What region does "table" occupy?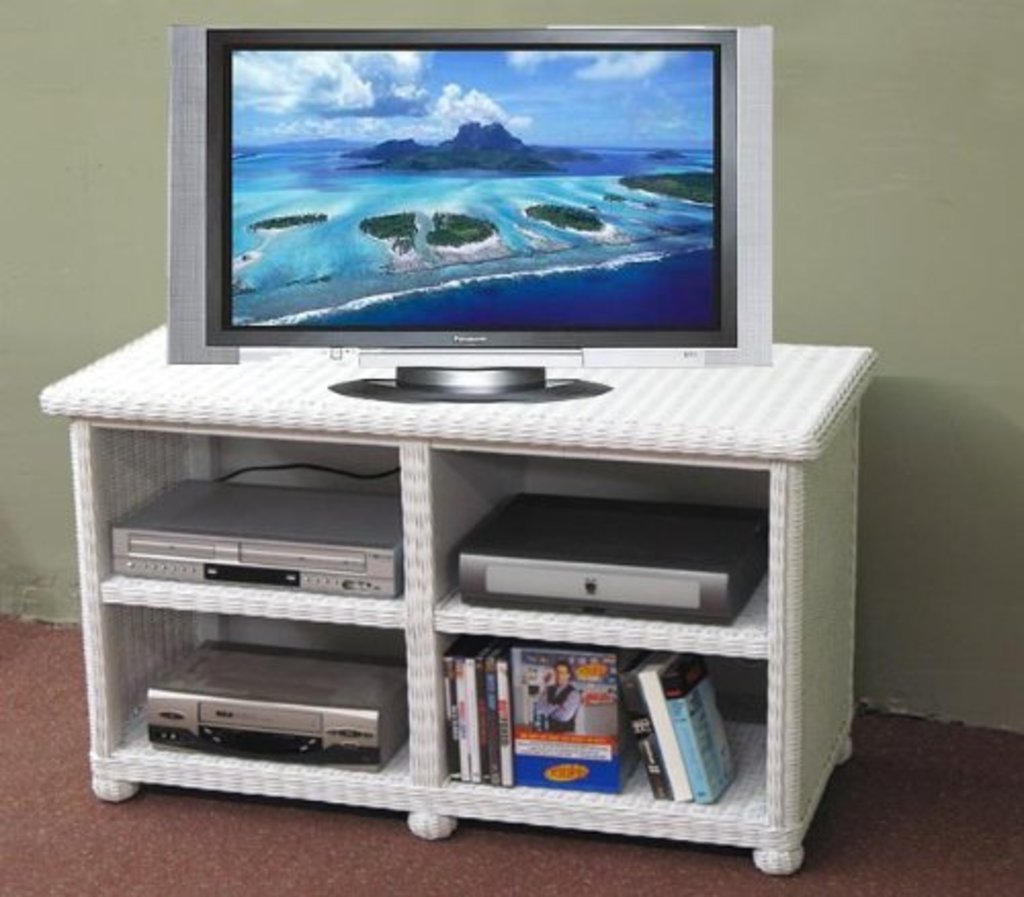
box=[47, 313, 868, 877].
